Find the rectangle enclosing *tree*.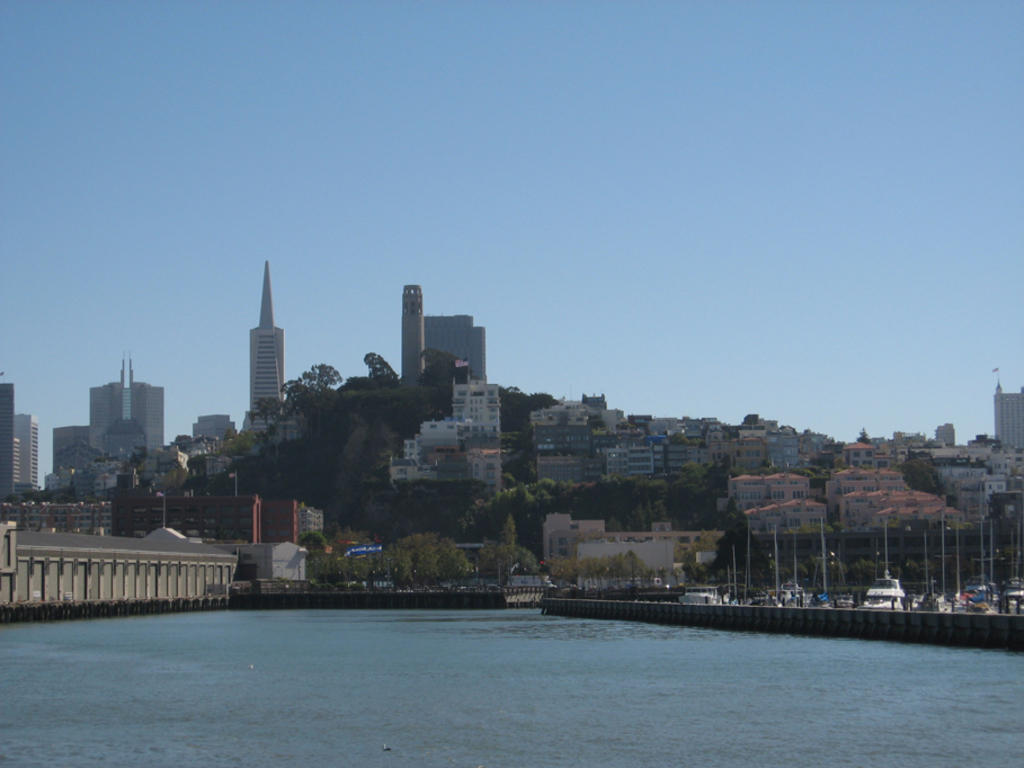
l=382, t=529, r=477, b=584.
